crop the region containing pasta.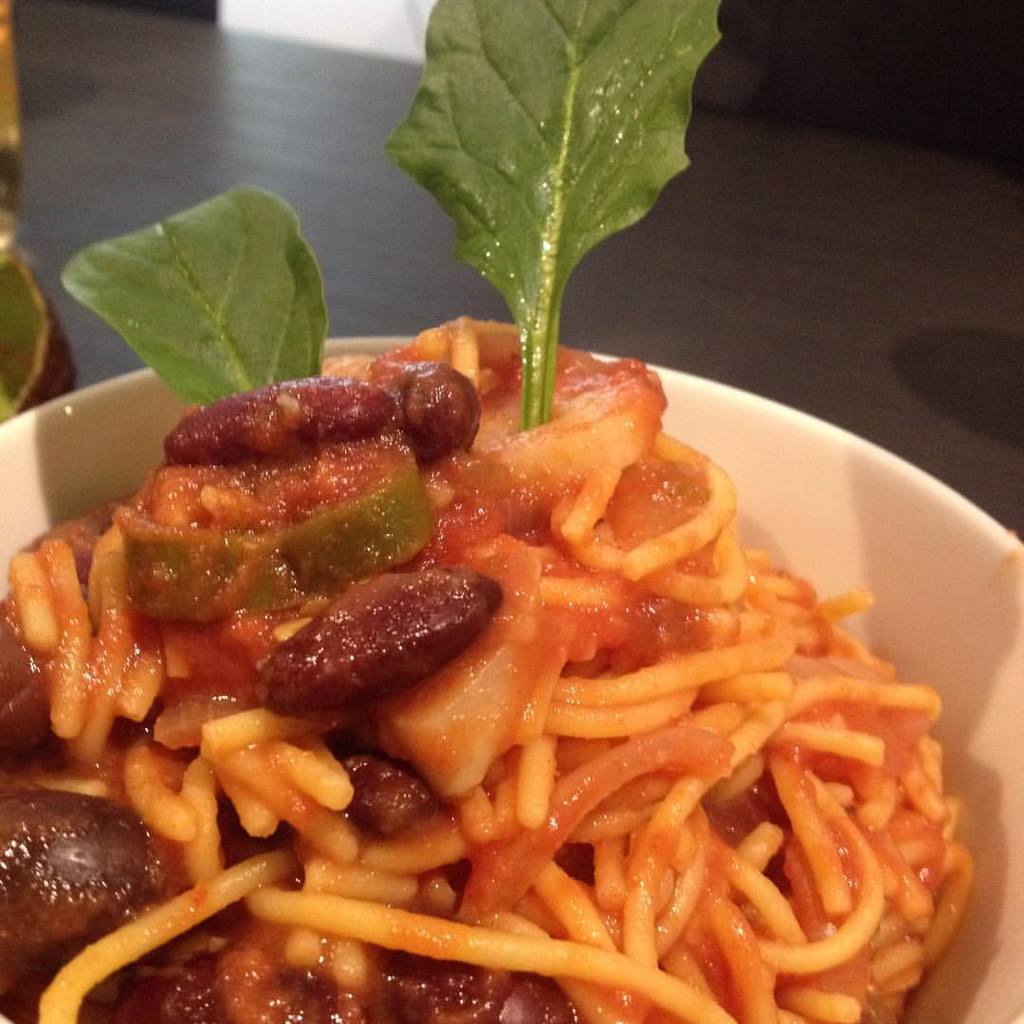
Crop region: [10, 314, 974, 1023].
